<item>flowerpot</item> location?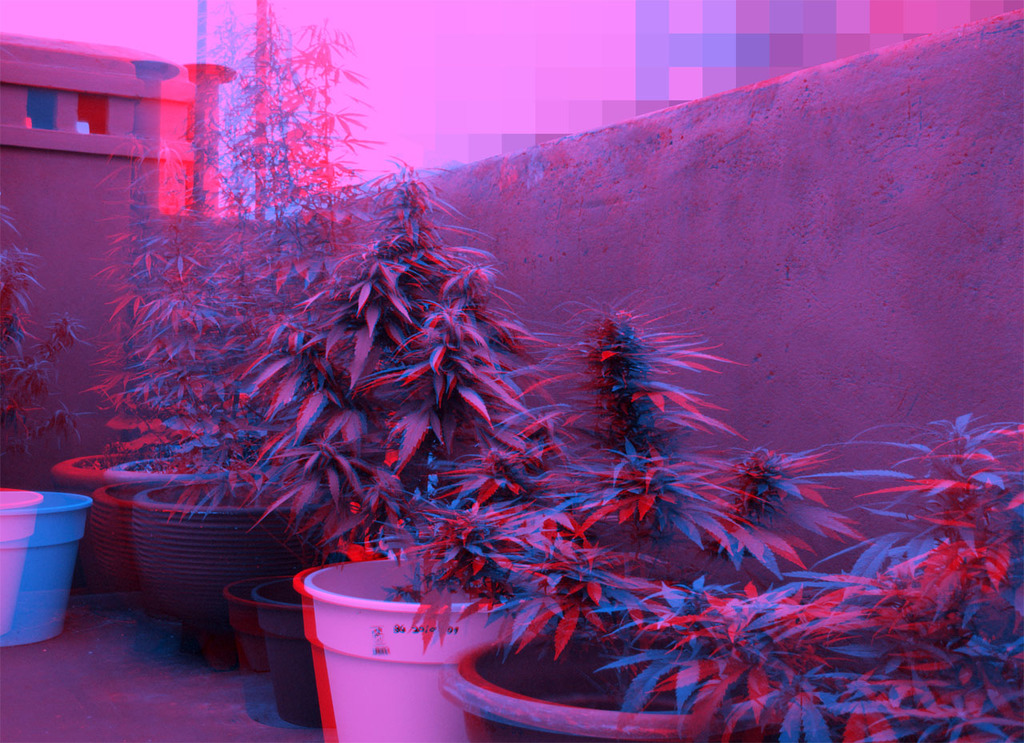
left=286, top=556, right=498, bottom=725
